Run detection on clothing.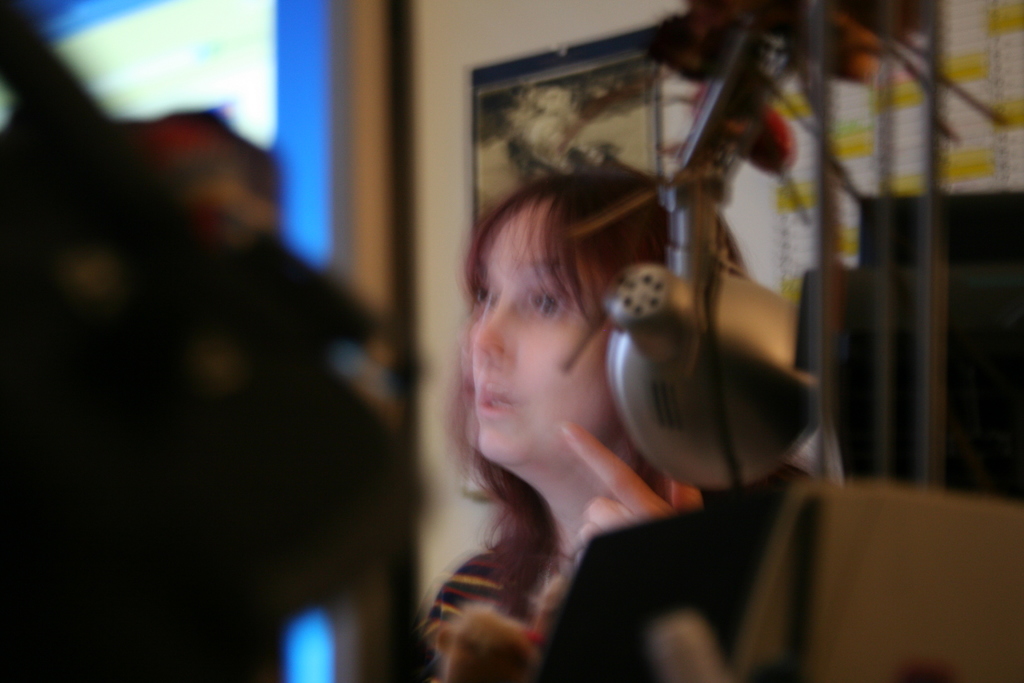
Result: (417,470,820,682).
